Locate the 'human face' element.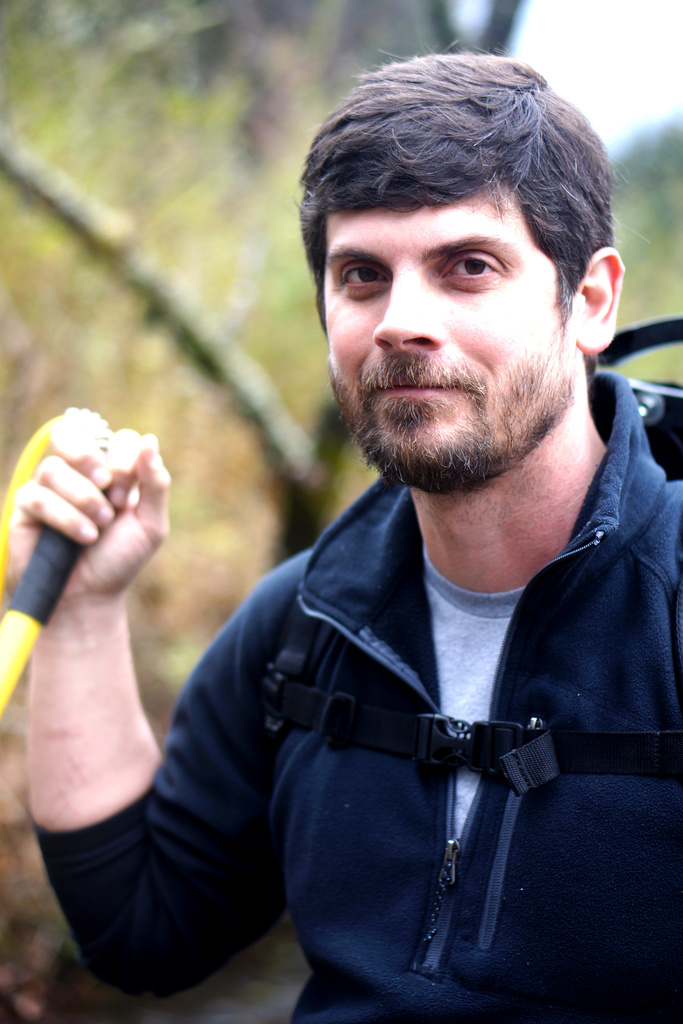
Element bbox: <region>320, 178, 566, 493</region>.
